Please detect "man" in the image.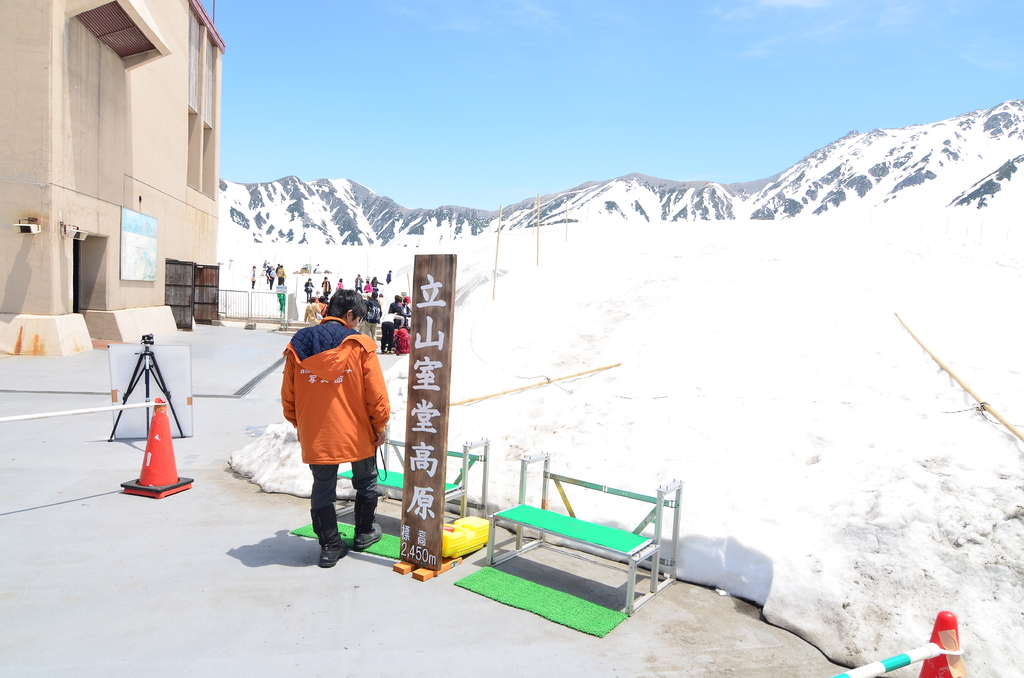
402:296:413:317.
